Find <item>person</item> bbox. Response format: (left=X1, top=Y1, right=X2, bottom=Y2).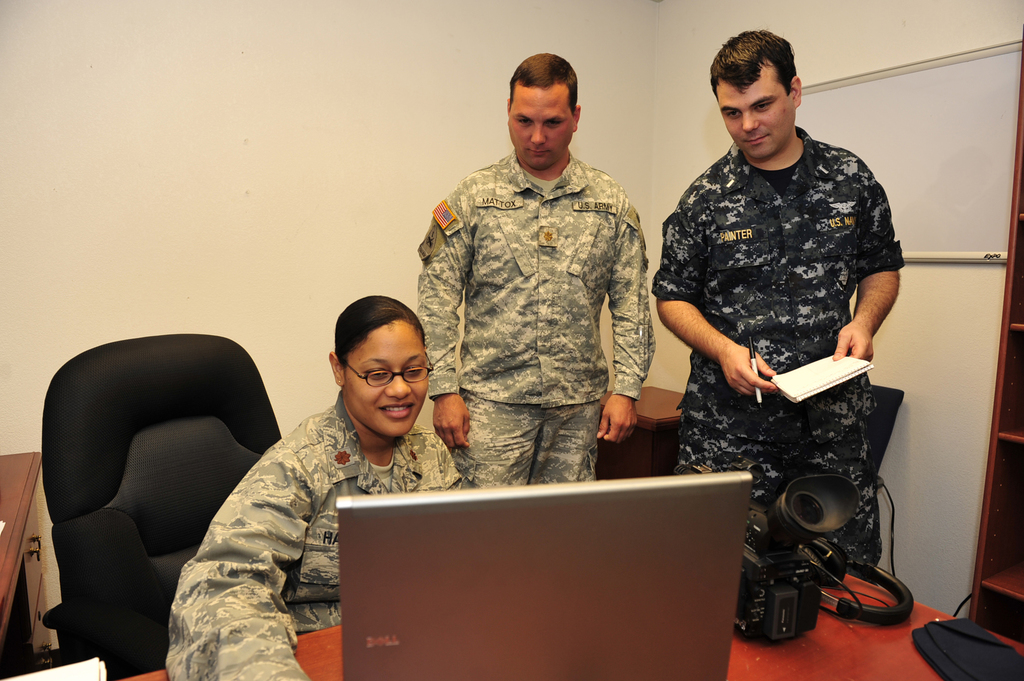
(left=657, top=33, right=908, bottom=622).
